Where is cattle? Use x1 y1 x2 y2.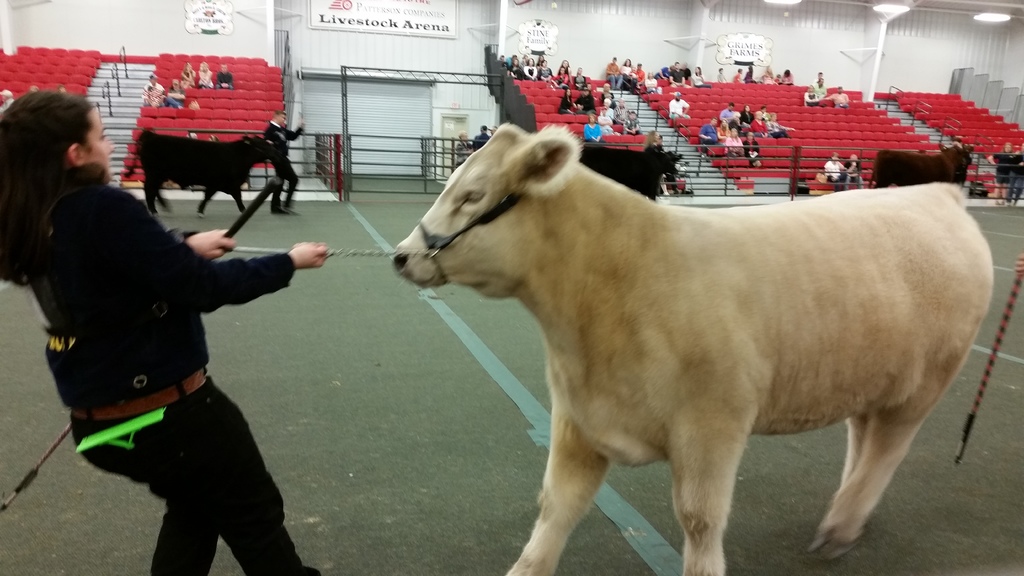
866 141 976 186.
